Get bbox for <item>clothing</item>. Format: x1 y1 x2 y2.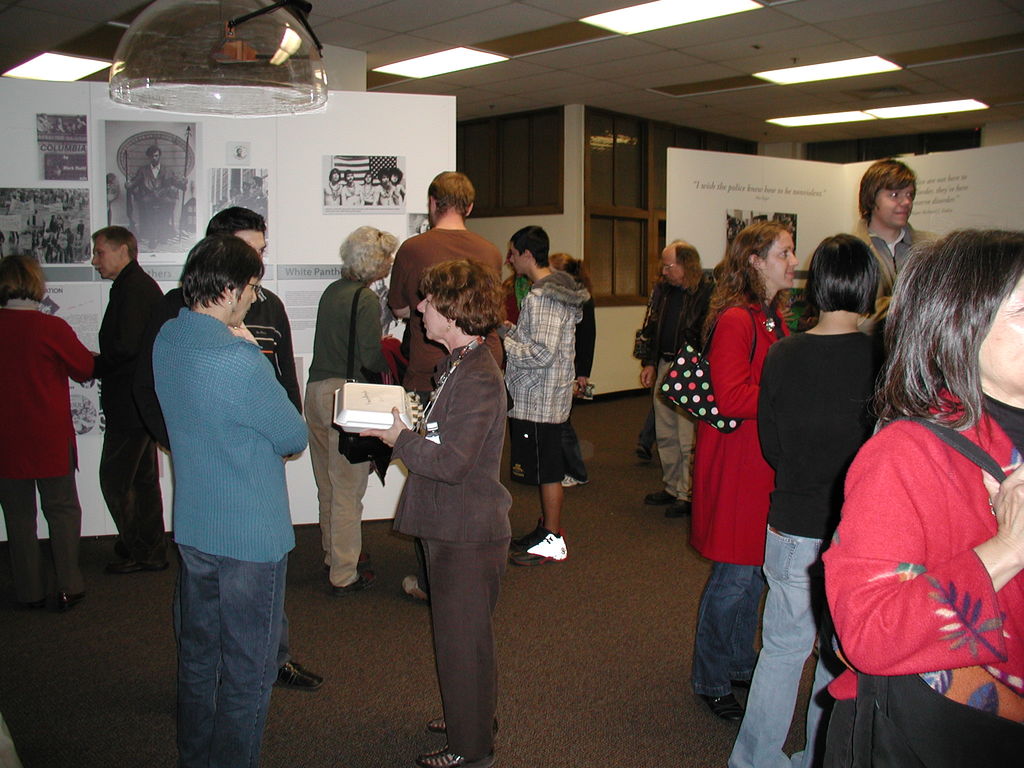
653 282 710 502.
